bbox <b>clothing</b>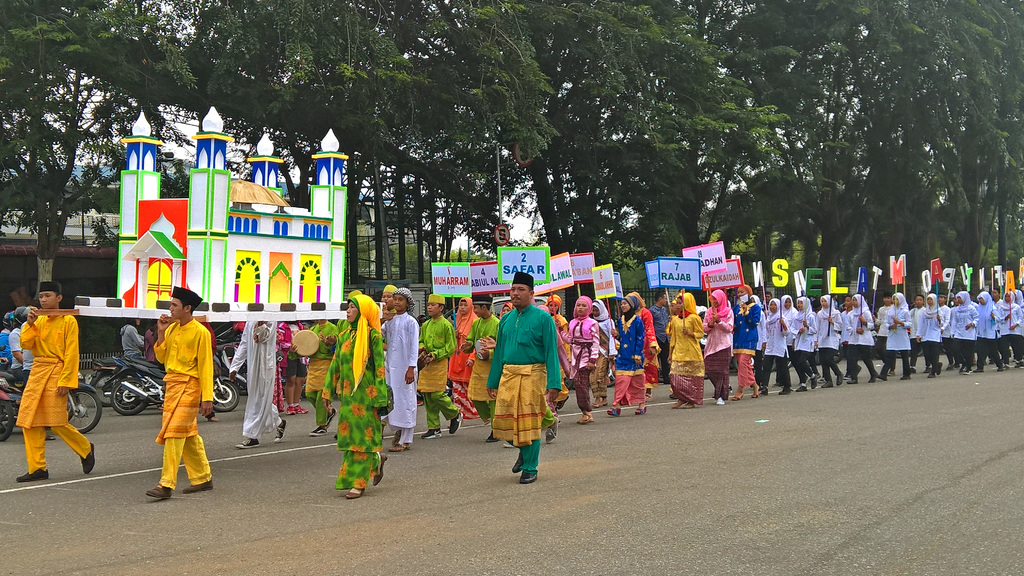
133:305:198:467
